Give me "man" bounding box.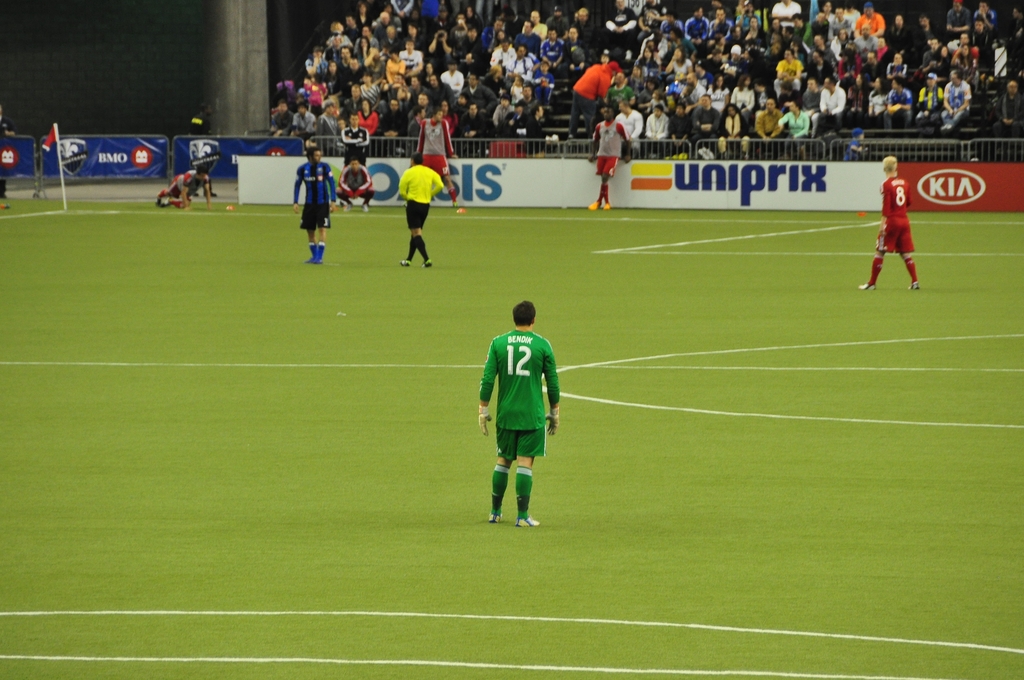
detection(395, 152, 442, 267).
